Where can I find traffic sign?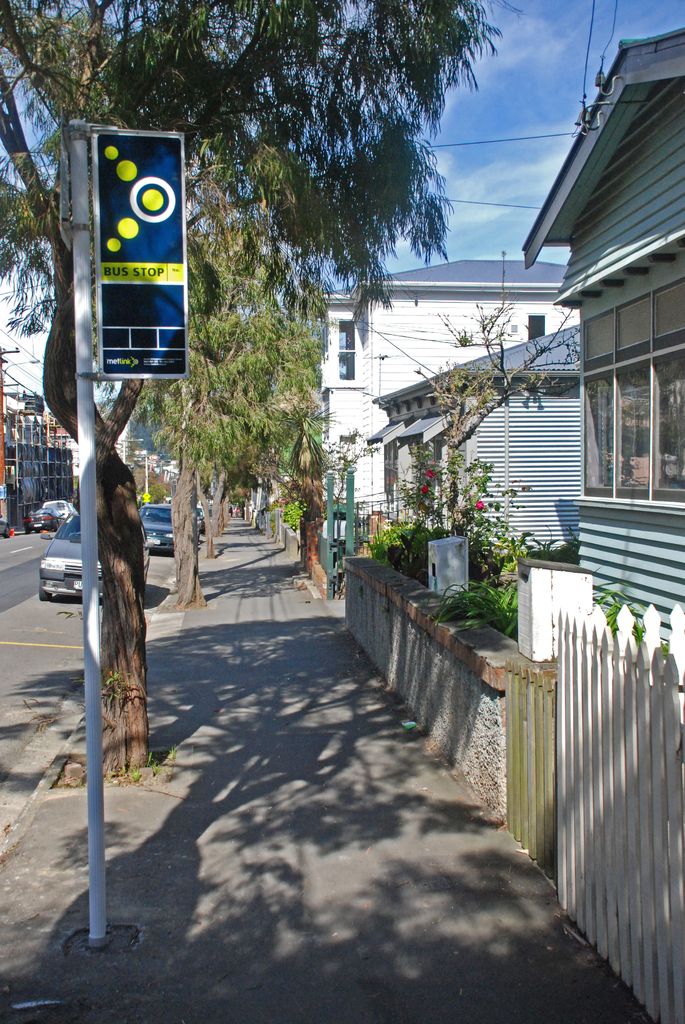
You can find it at 97/115/189/389.
